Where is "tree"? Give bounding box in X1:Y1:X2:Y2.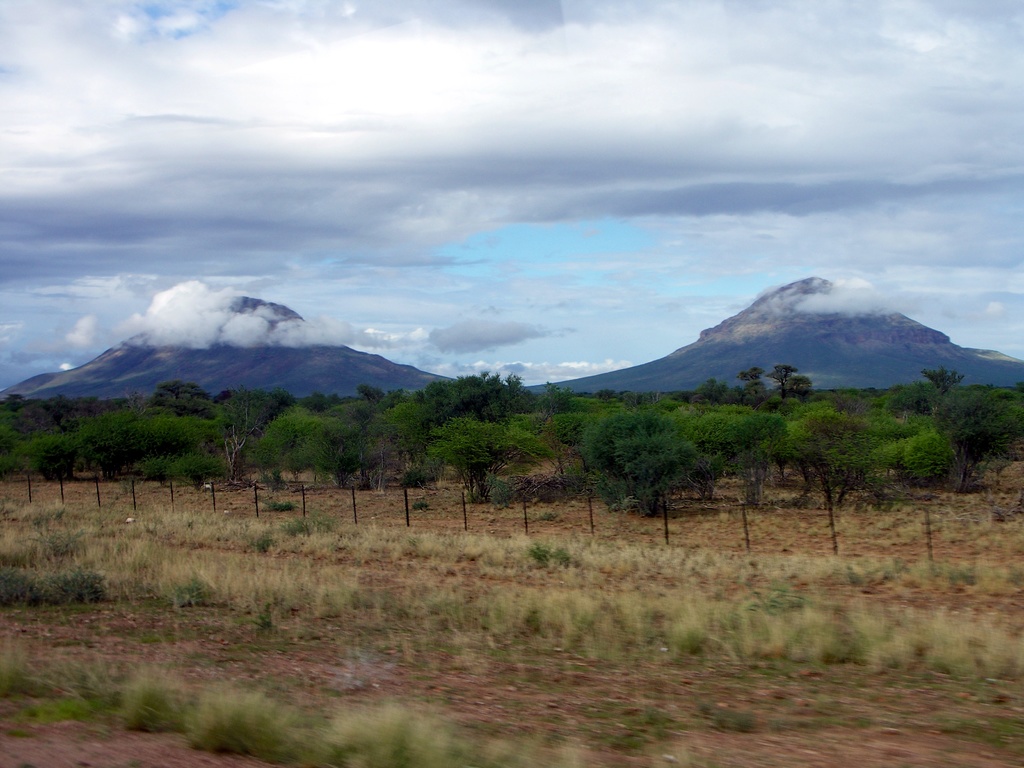
586:412:714:514.
